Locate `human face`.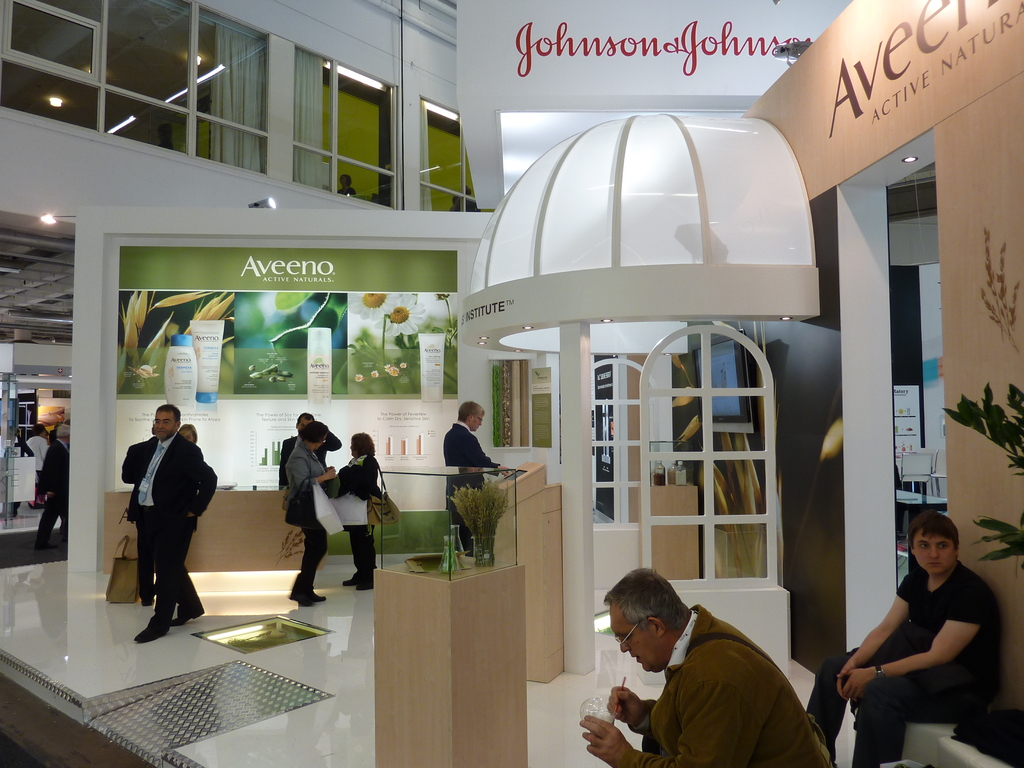
Bounding box: <box>611,605,657,676</box>.
